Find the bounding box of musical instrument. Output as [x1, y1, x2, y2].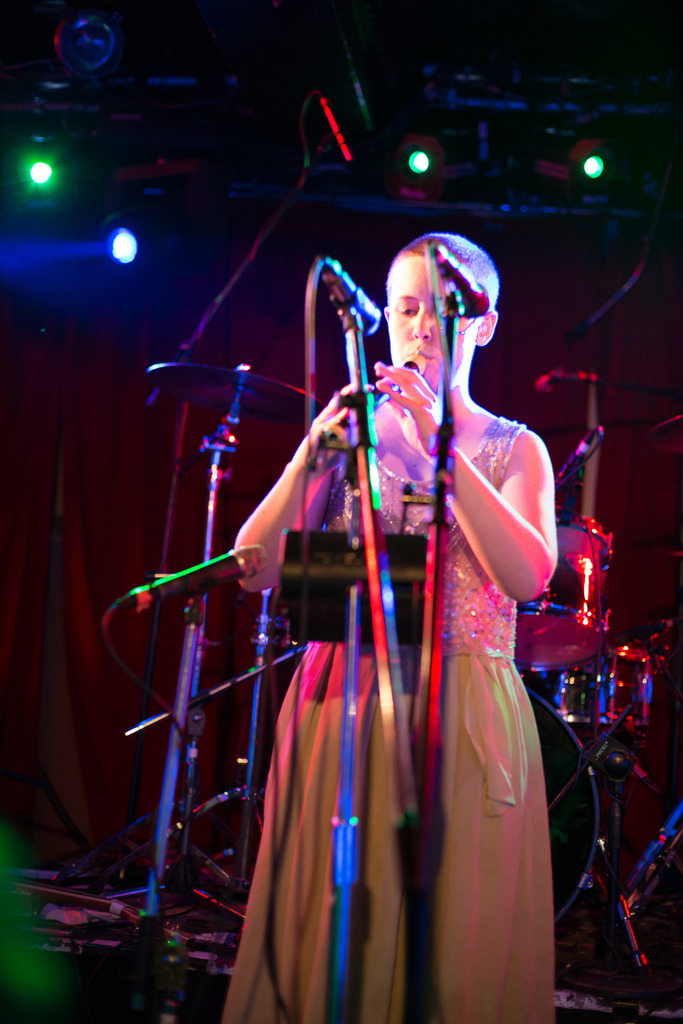
[511, 508, 618, 669].
